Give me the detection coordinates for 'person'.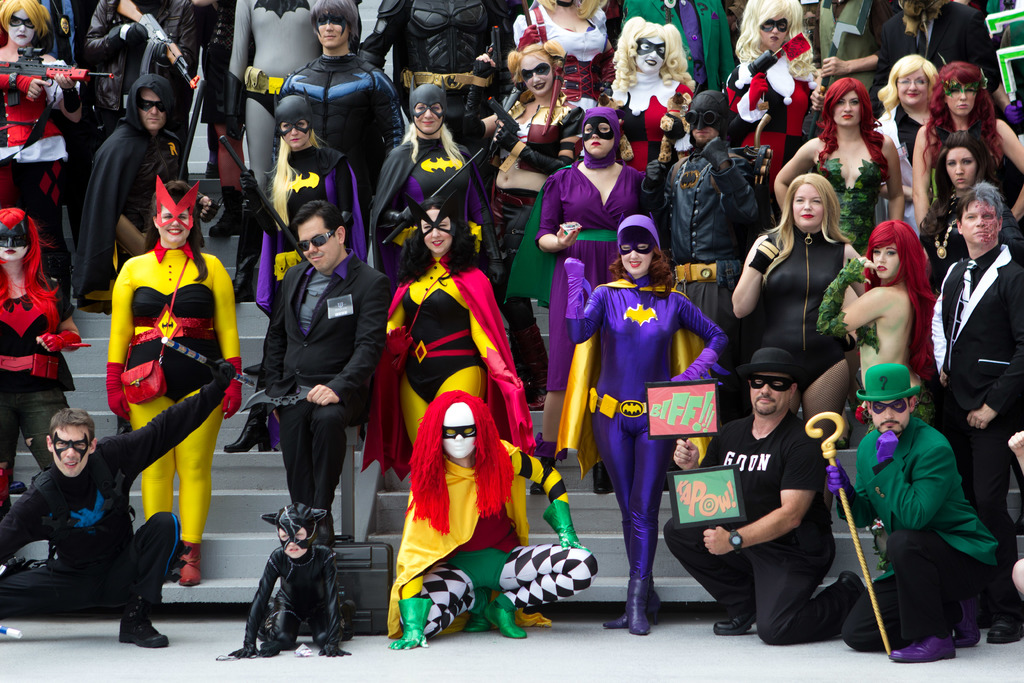
(918, 63, 1018, 225).
